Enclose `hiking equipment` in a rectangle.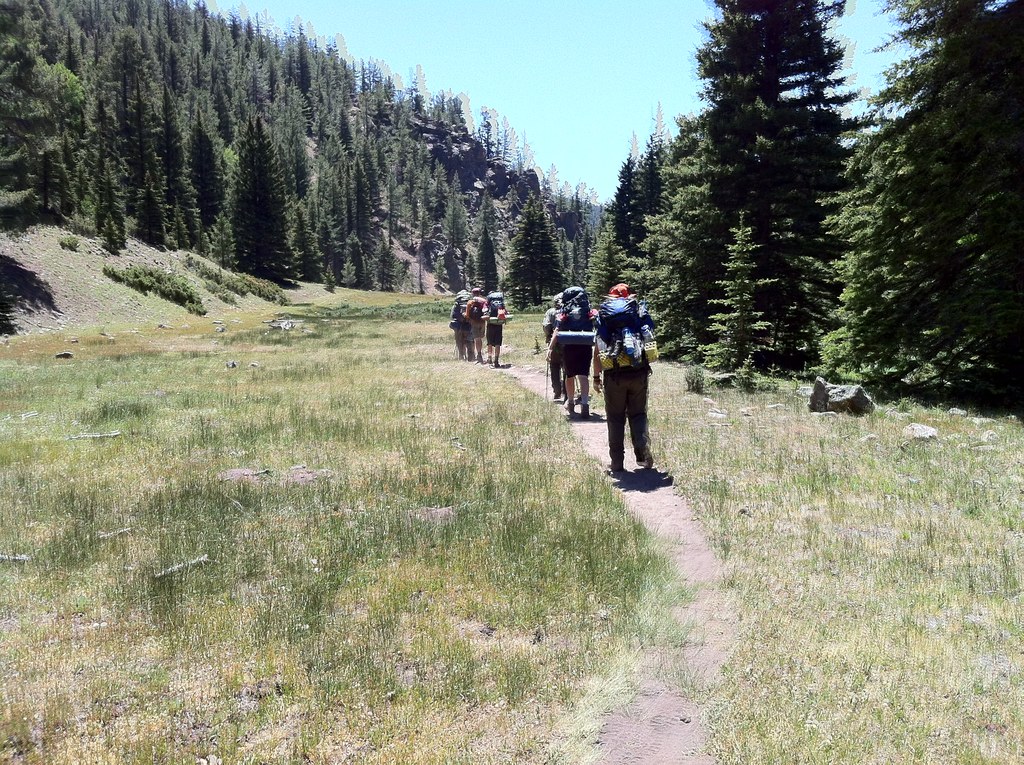
pyautogui.locateOnScreen(541, 293, 560, 341).
